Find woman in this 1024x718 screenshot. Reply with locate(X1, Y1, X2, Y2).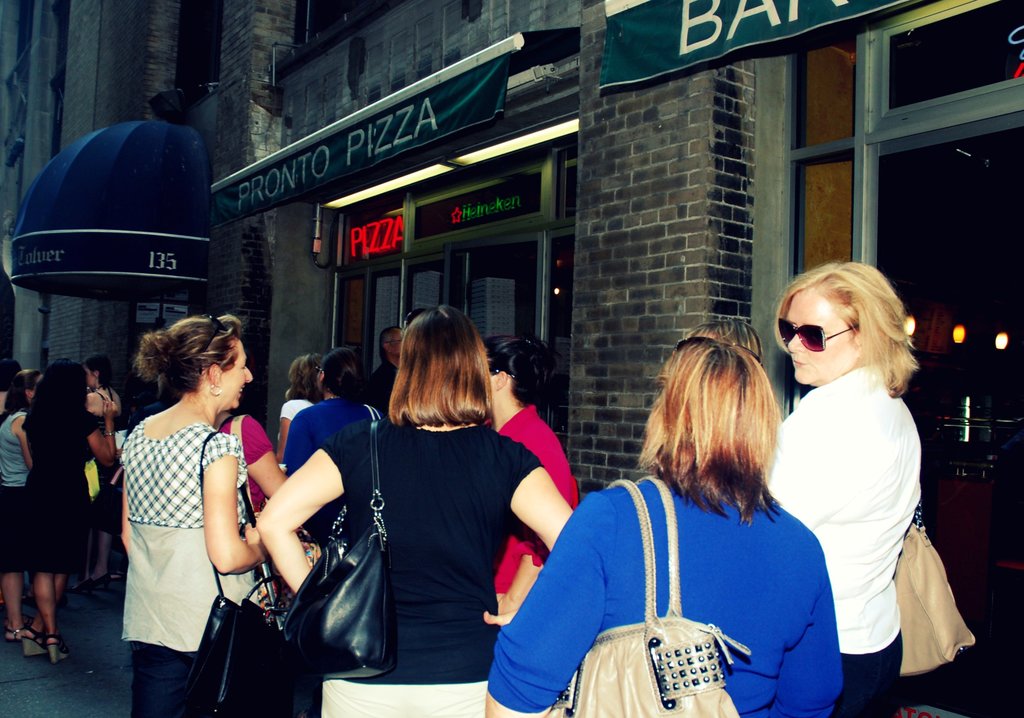
locate(275, 346, 323, 467).
